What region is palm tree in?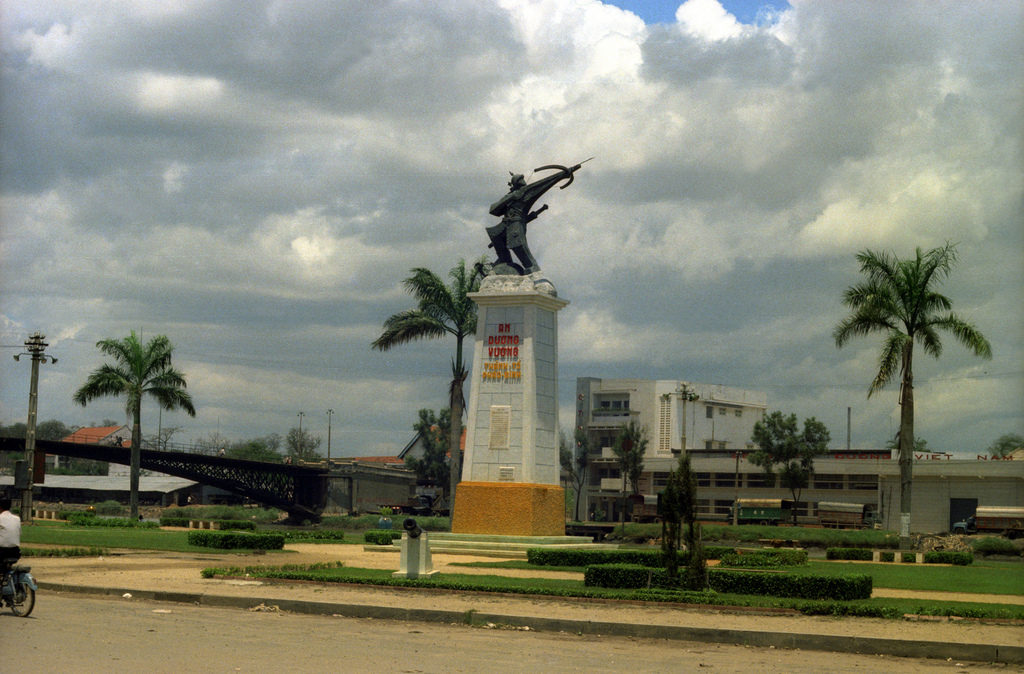
Rect(845, 250, 981, 522).
